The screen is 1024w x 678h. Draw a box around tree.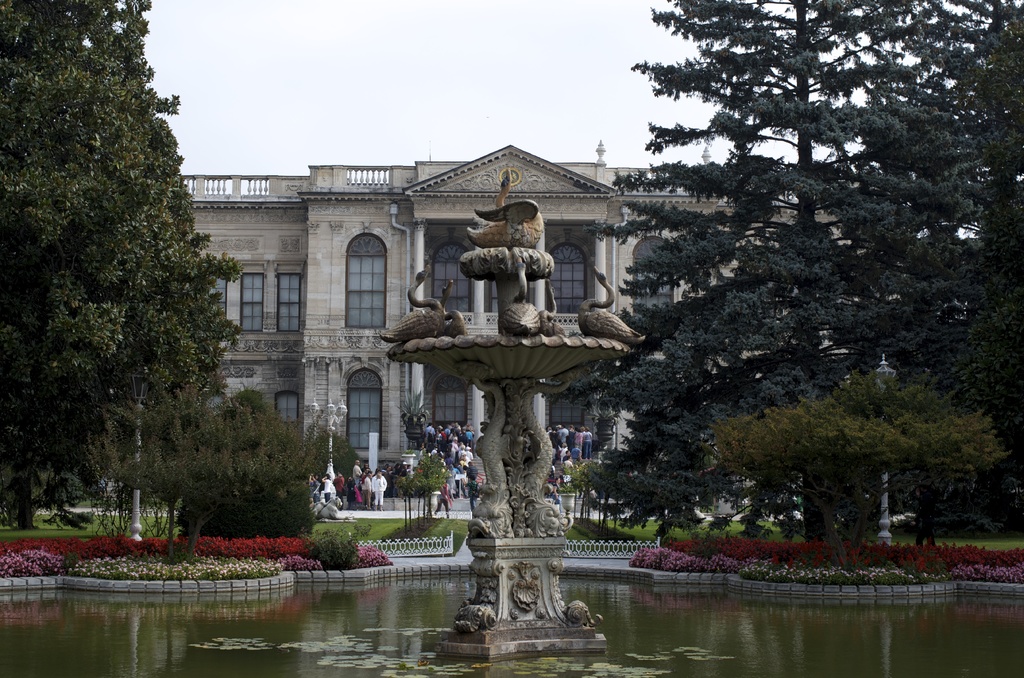
left=420, top=449, right=447, bottom=522.
